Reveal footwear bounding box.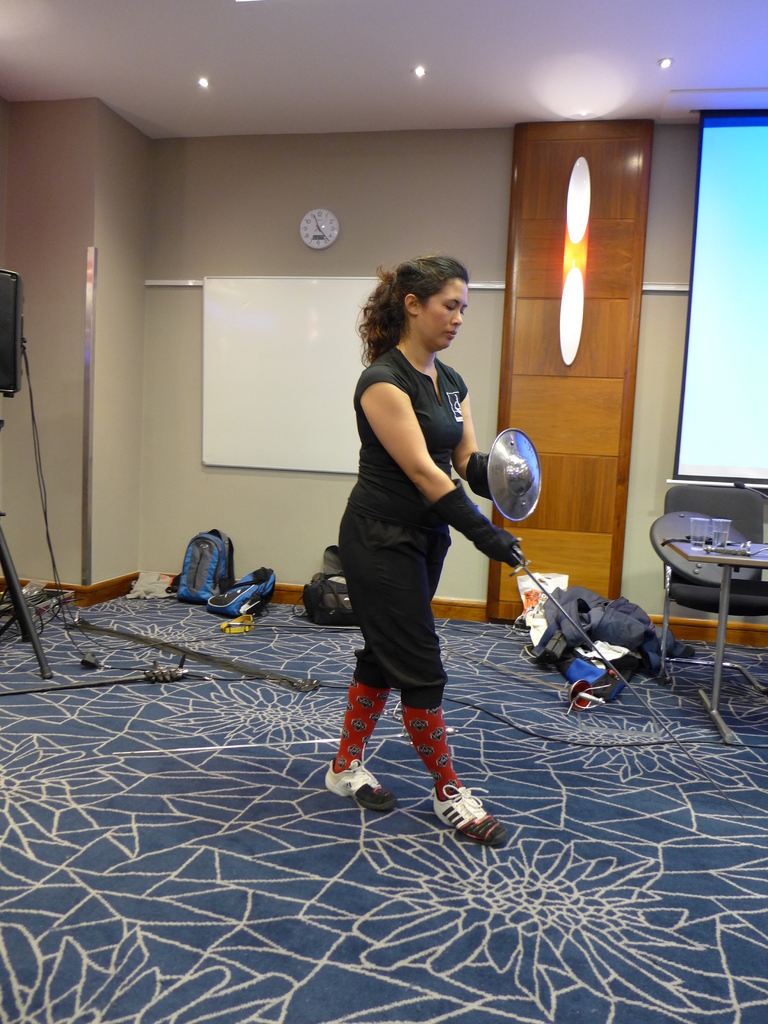
Revealed: select_region(438, 774, 503, 836).
